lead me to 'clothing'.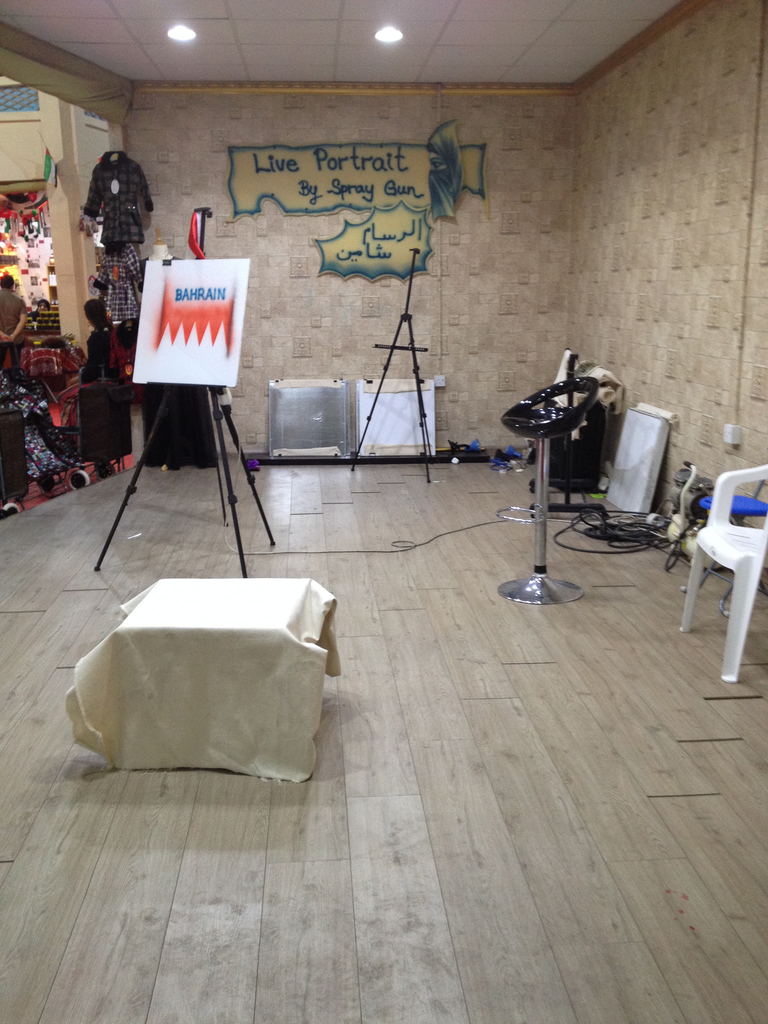
Lead to <box>109,317,143,401</box>.
